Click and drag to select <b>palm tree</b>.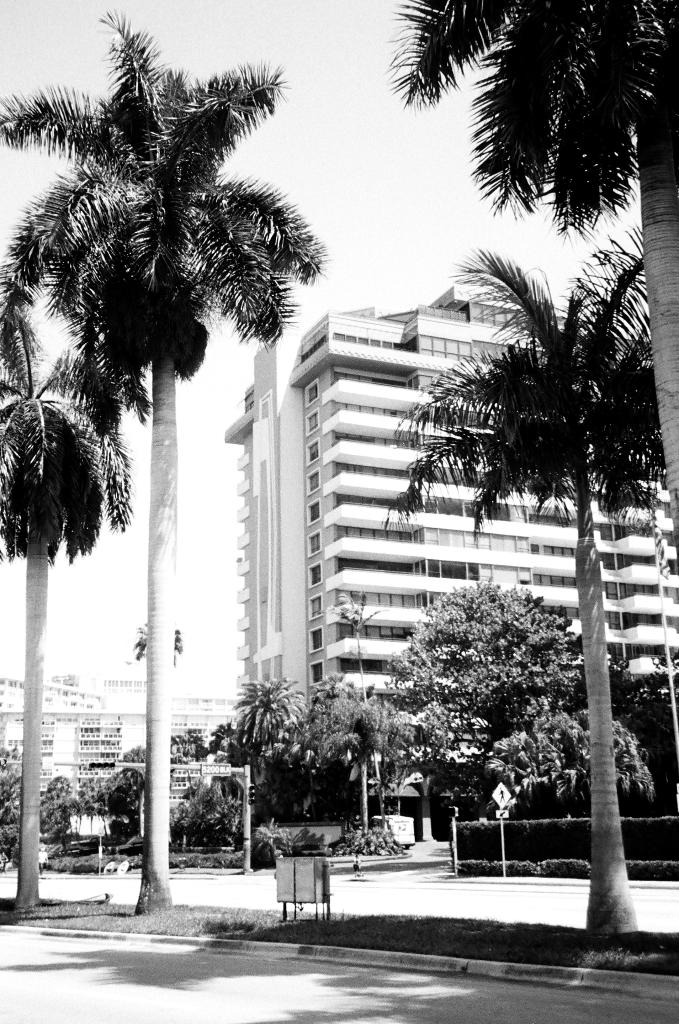
Selection: 394 273 678 934.
